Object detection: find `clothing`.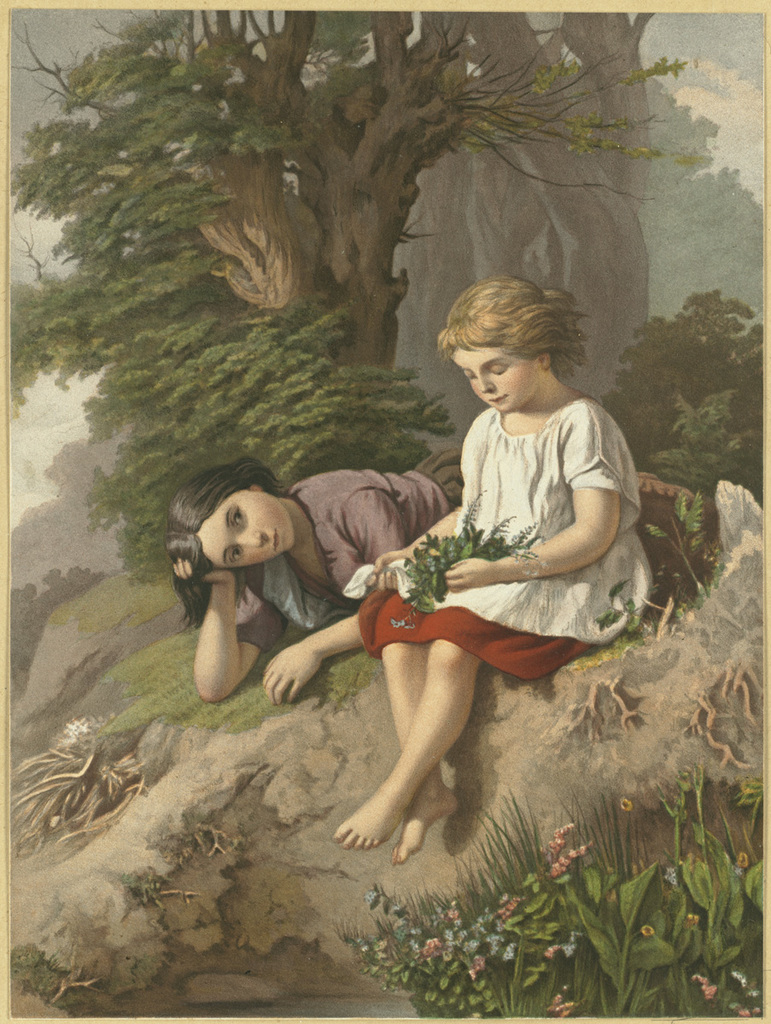
left=220, top=433, right=473, bottom=670.
